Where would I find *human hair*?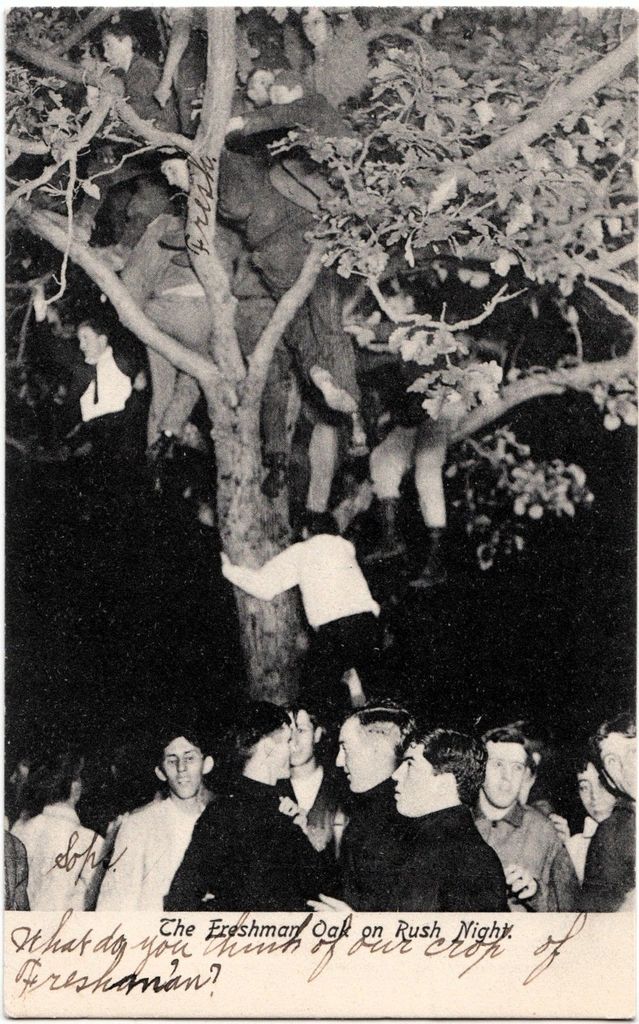
At rect(479, 715, 525, 748).
